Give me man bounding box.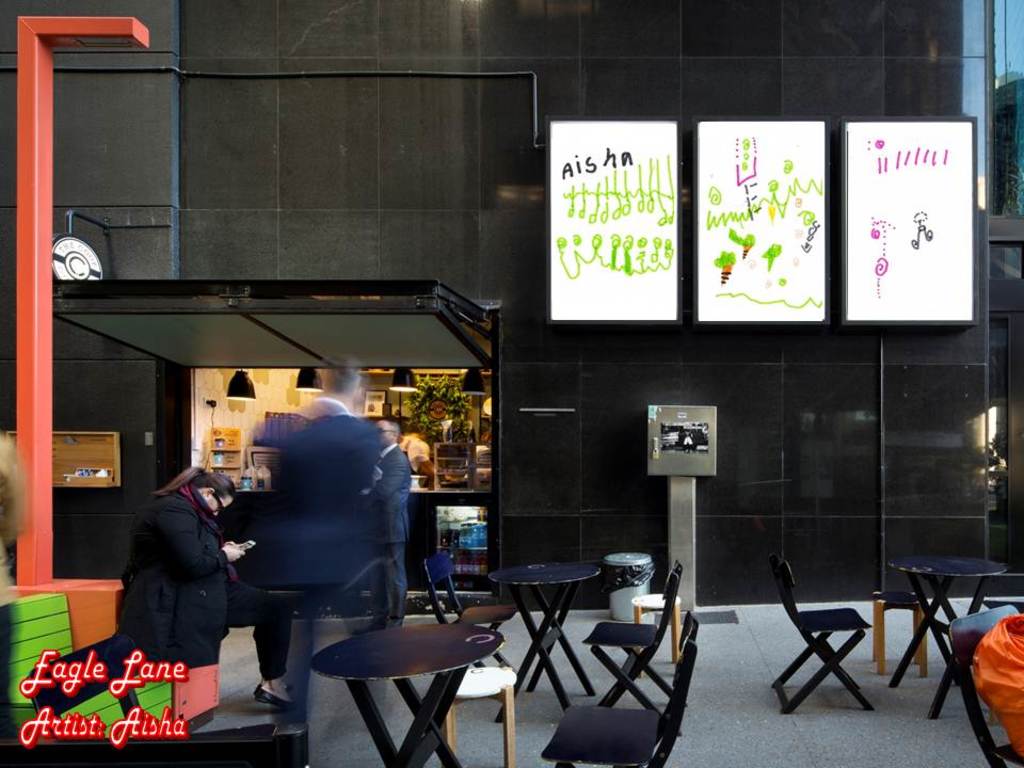
[x1=399, y1=422, x2=465, y2=489].
